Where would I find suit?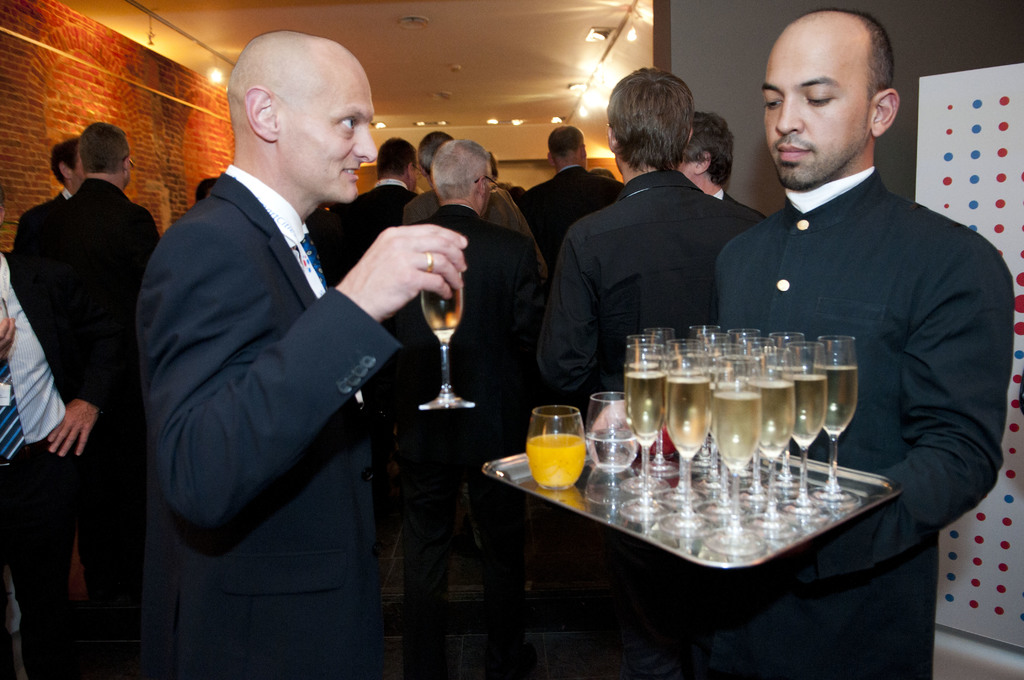
At (13,90,160,643).
